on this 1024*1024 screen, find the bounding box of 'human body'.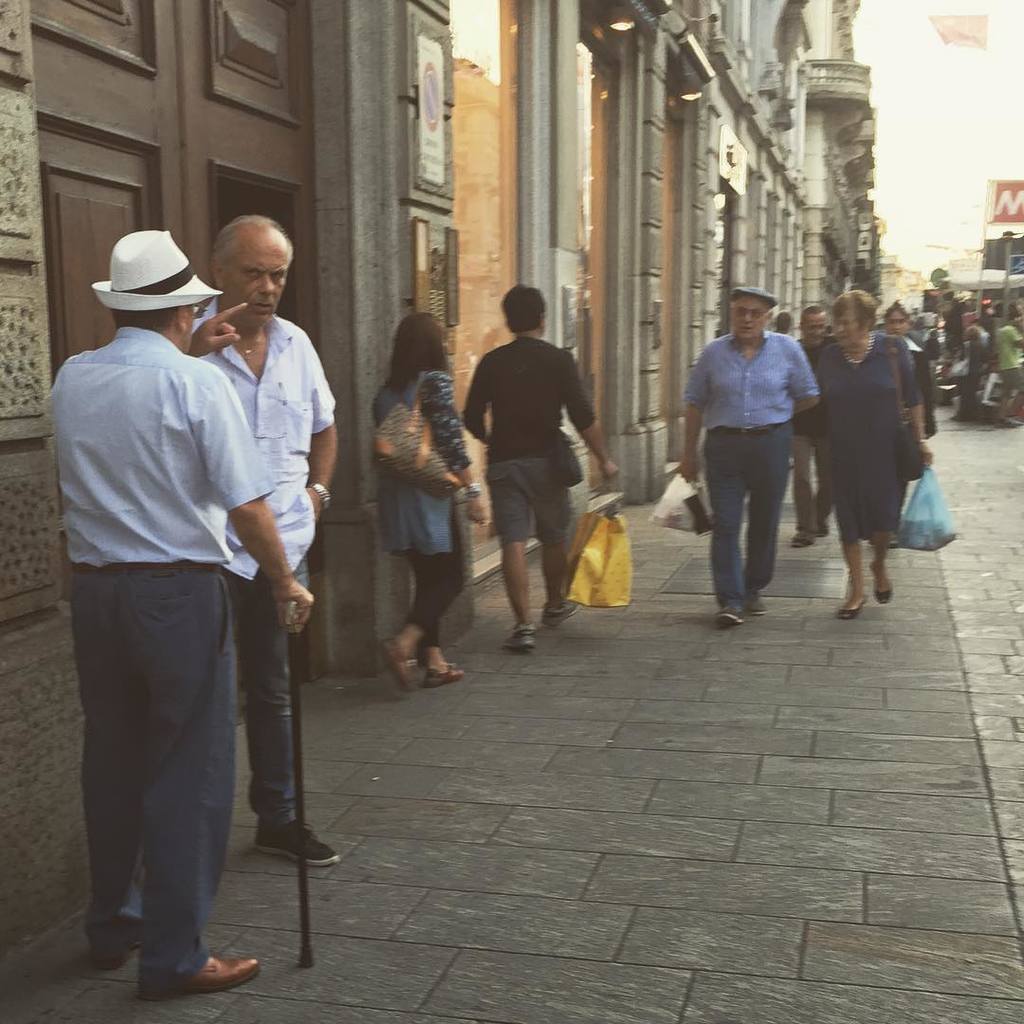
Bounding box: l=466, t=289, r=623, b=647.
